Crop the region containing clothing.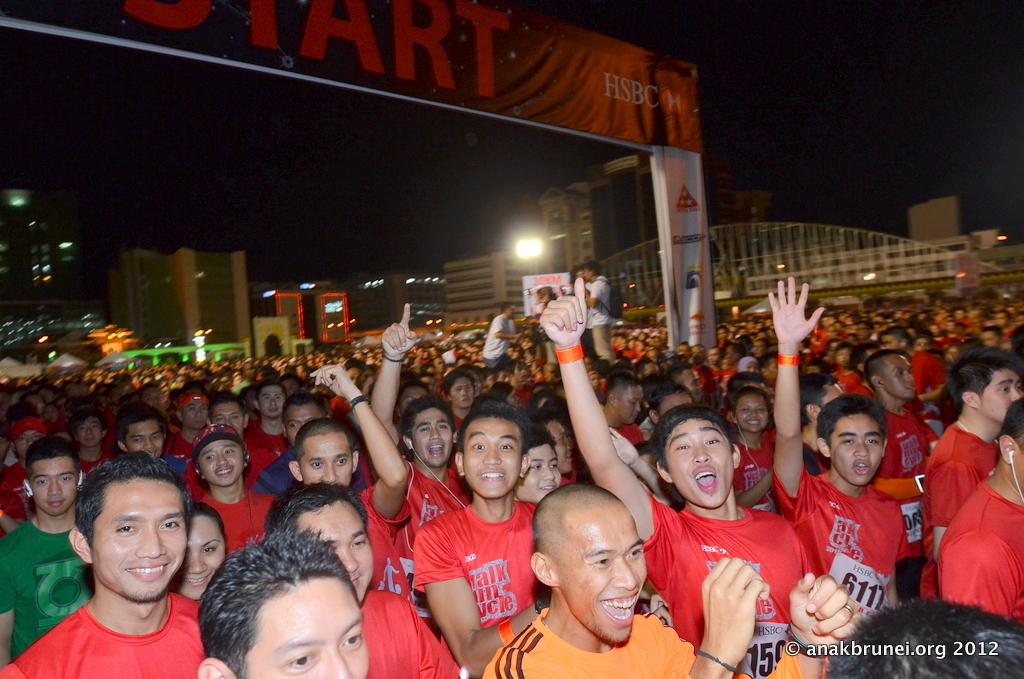
Crop region: 0:596:199:678.
